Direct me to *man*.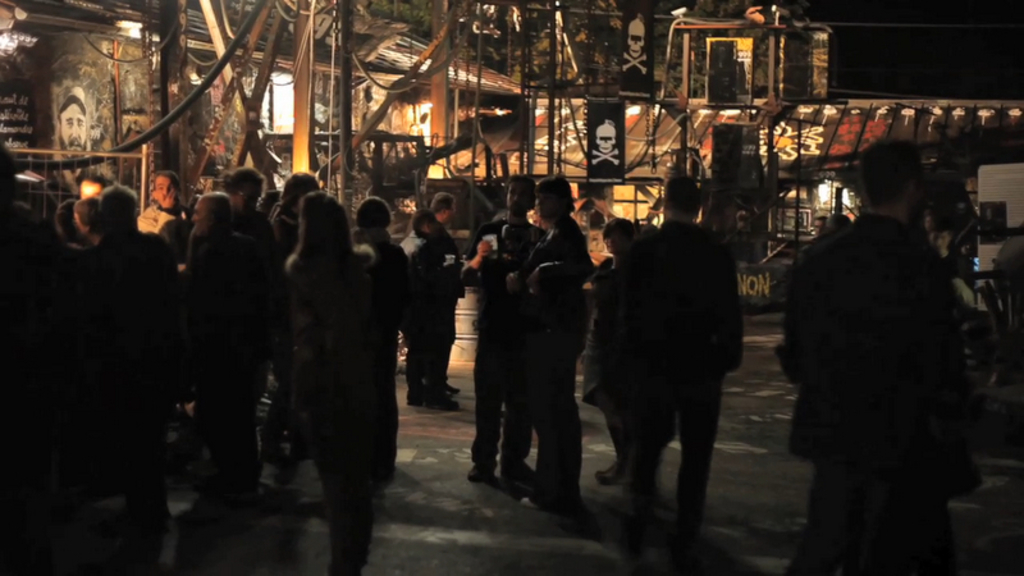
Direction: pyautogui.locateOnScreen(394, 204, 460, 408).
